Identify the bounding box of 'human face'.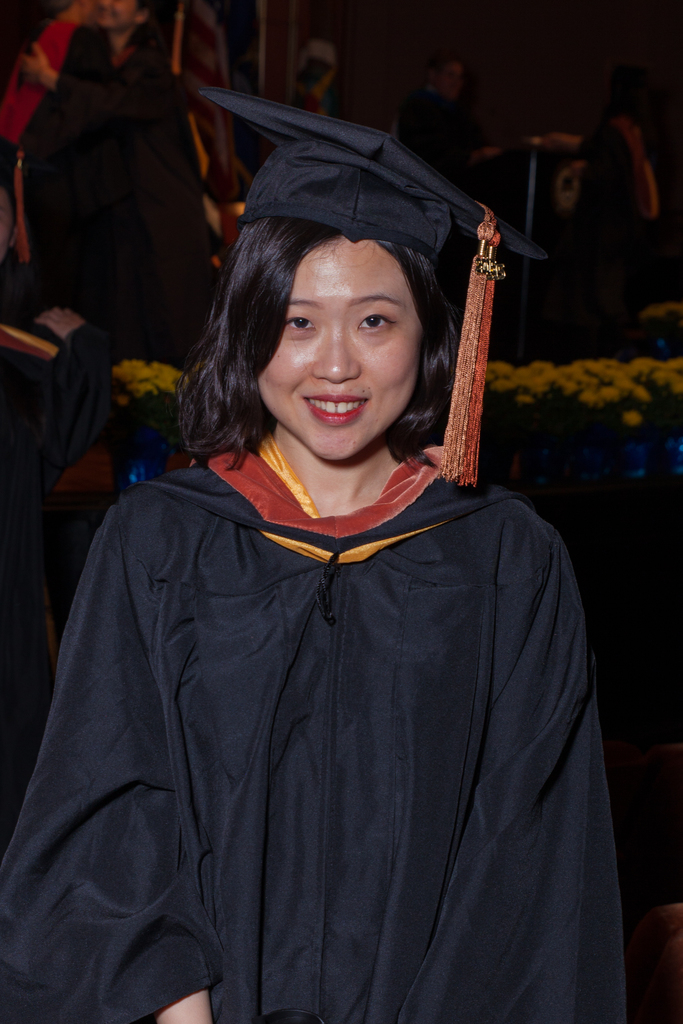
(left=253, top=237, right=420, bottom=465).
